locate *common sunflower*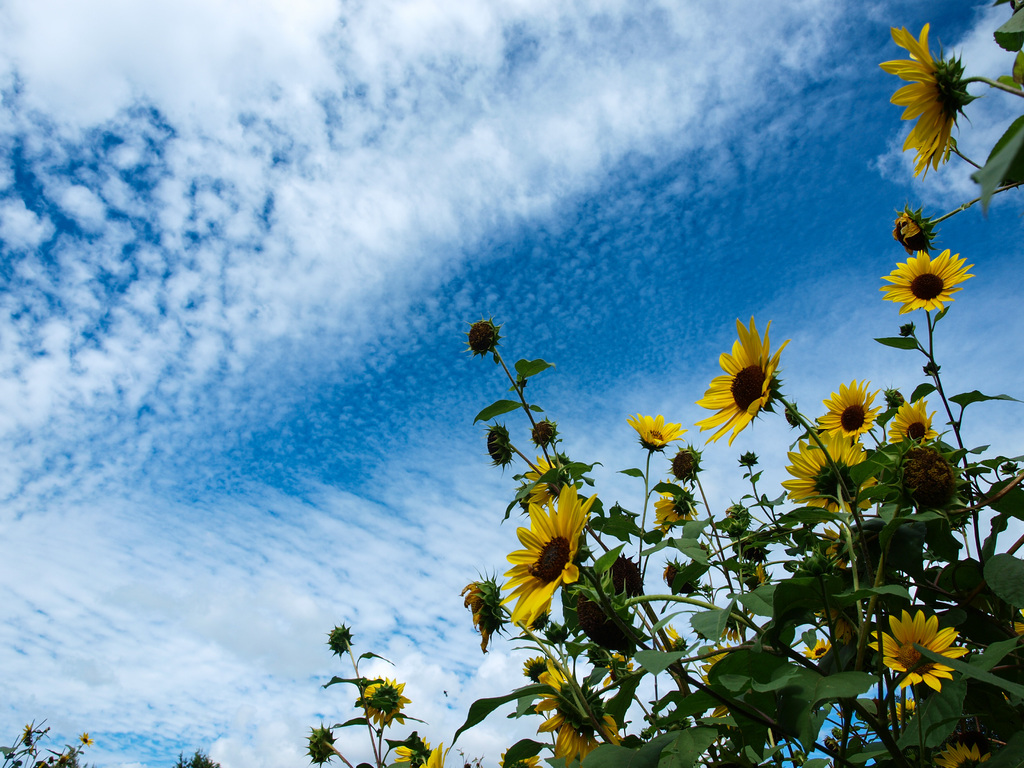
<bbox>698, 312, 785, 429</bbox>
